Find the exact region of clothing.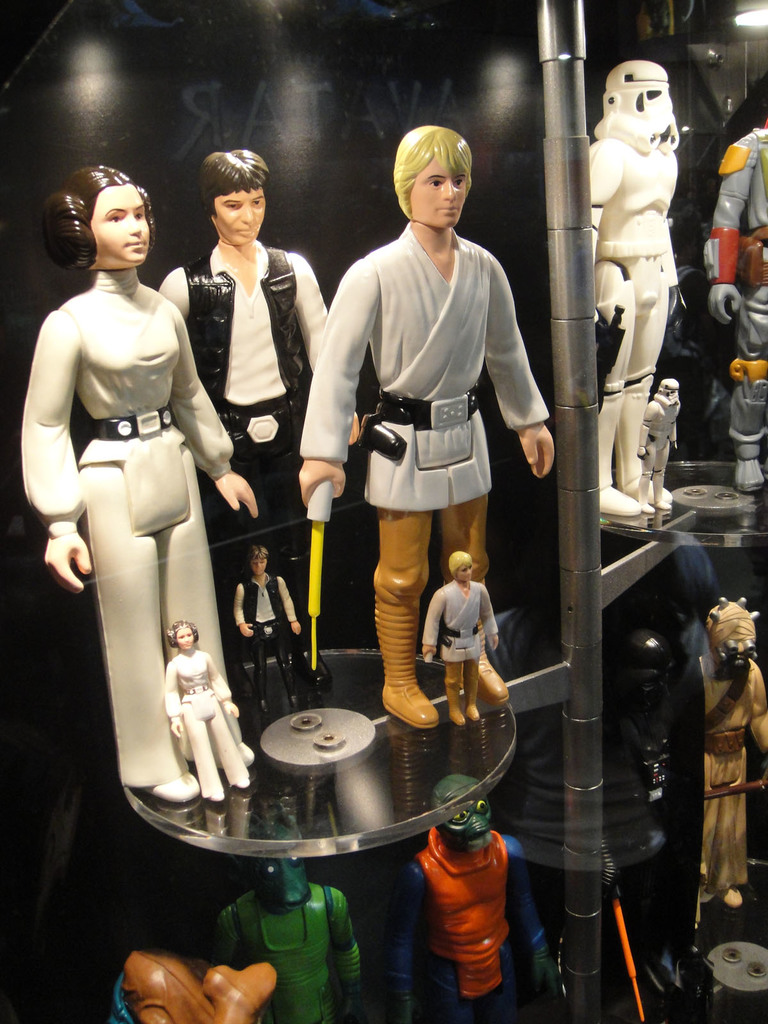
Exact region: <box>167,657,248,791</box>.
